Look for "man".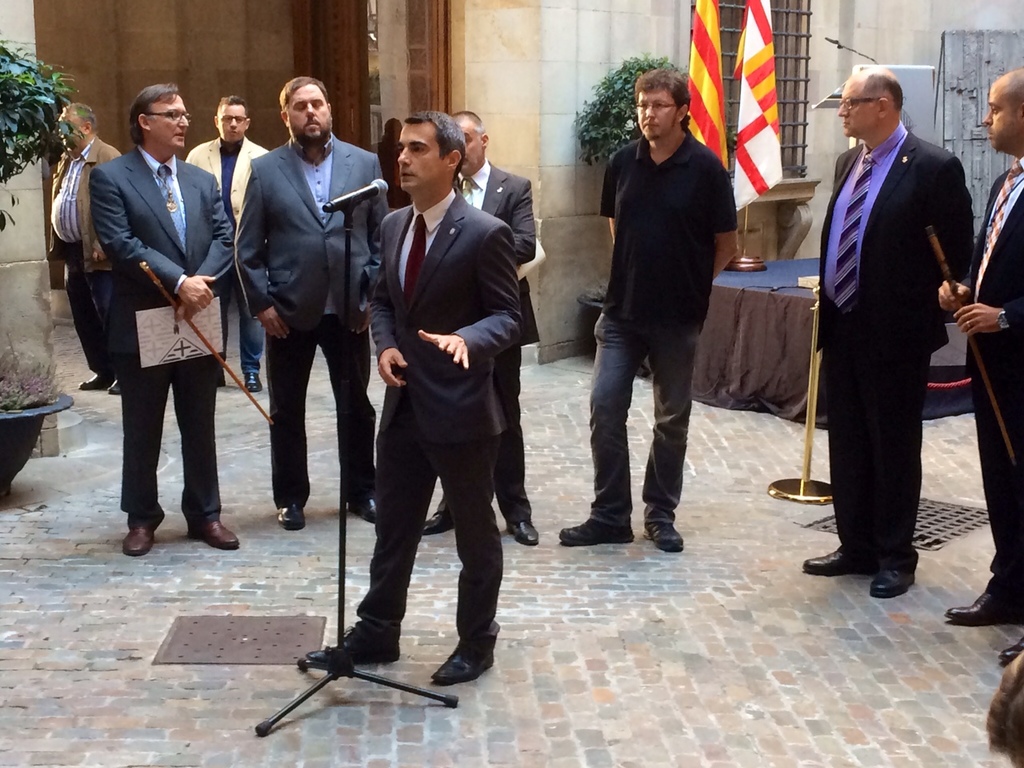
Found: 48/99/125/399.
